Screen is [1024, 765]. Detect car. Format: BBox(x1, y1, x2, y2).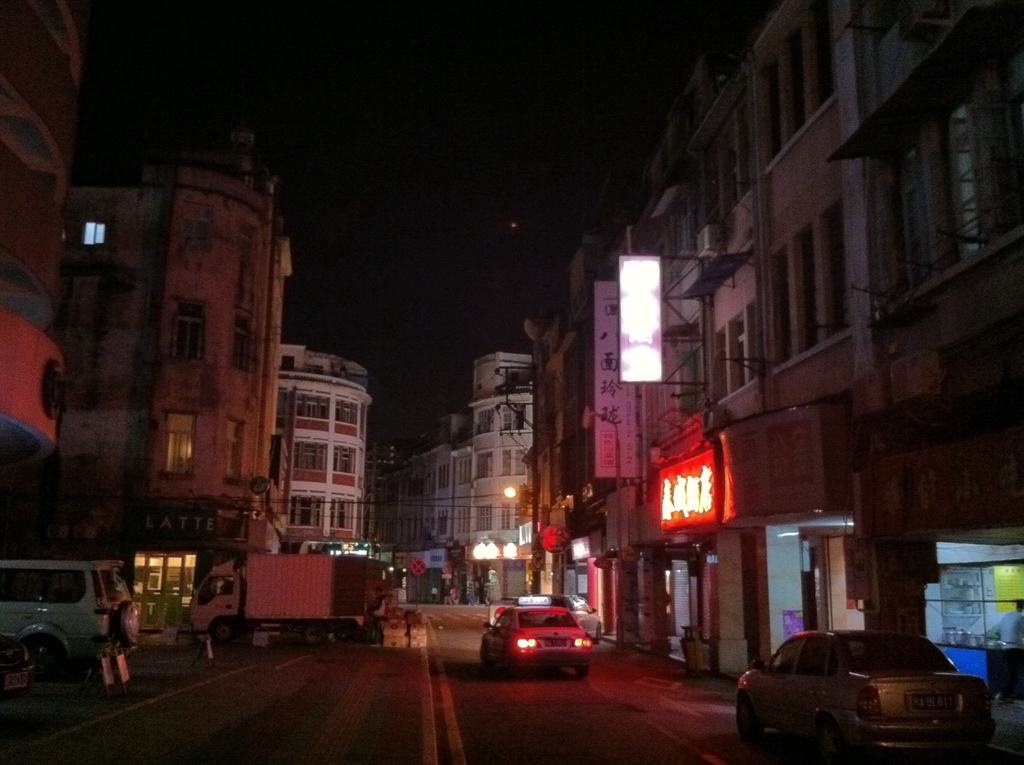
BBox(735, 627, 995, 764).
